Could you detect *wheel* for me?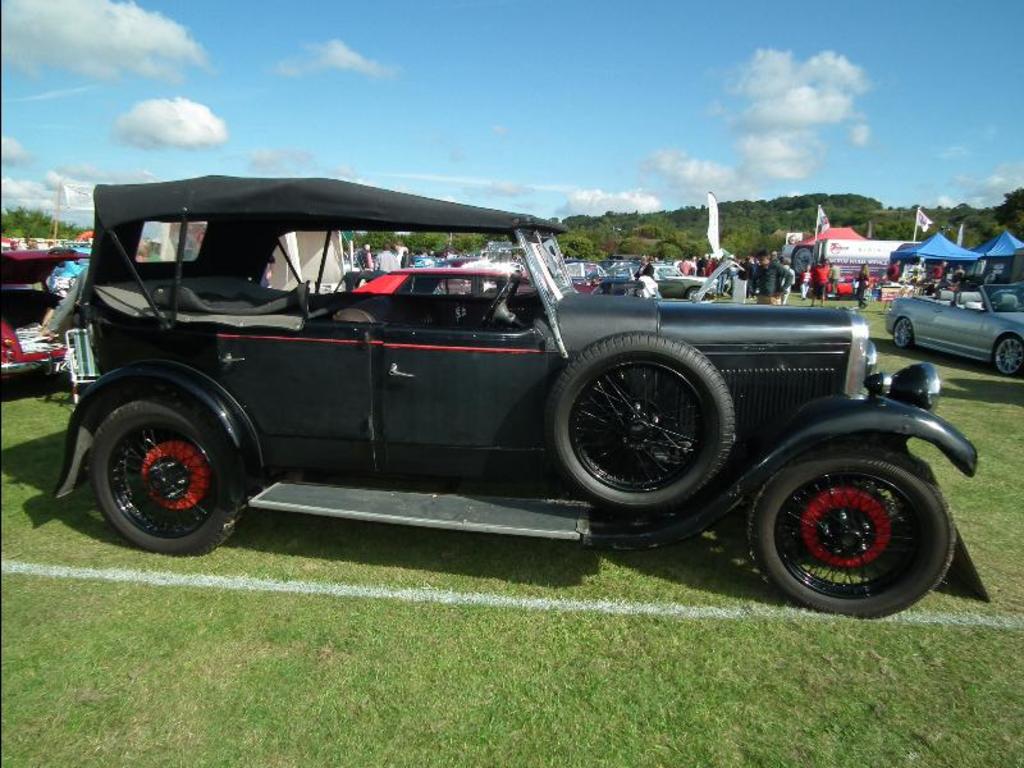
Detection result: Rect(891, 317, 915, 351).
